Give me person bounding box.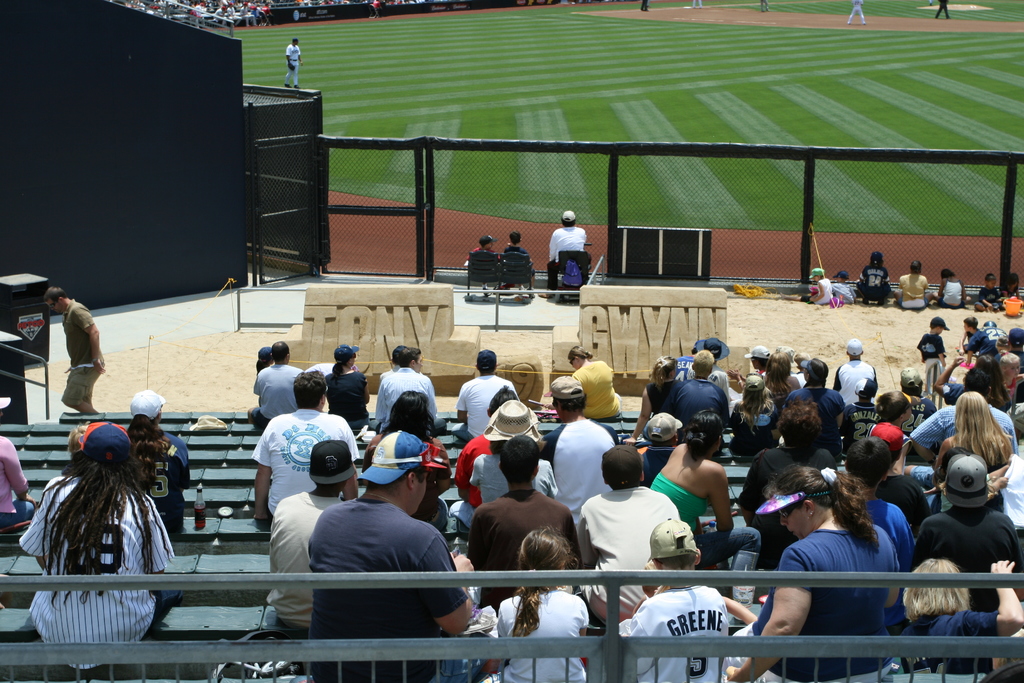
BBox(255, 344, 274, 370).
